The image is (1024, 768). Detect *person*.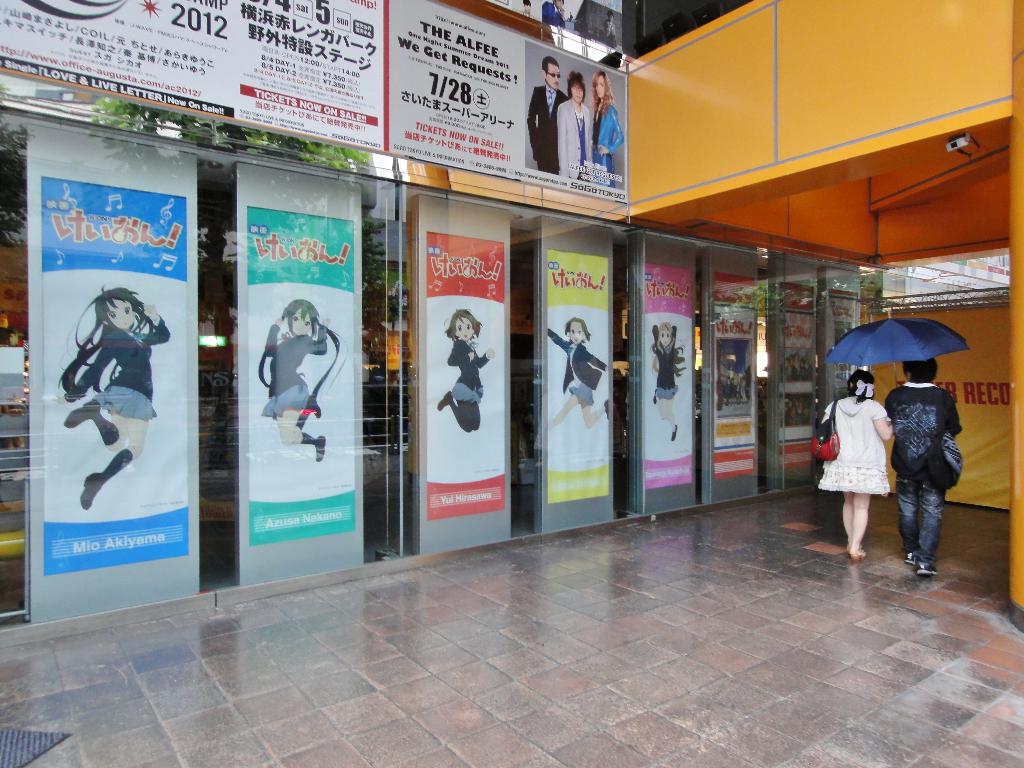
Detection: 643/328/691/441.
